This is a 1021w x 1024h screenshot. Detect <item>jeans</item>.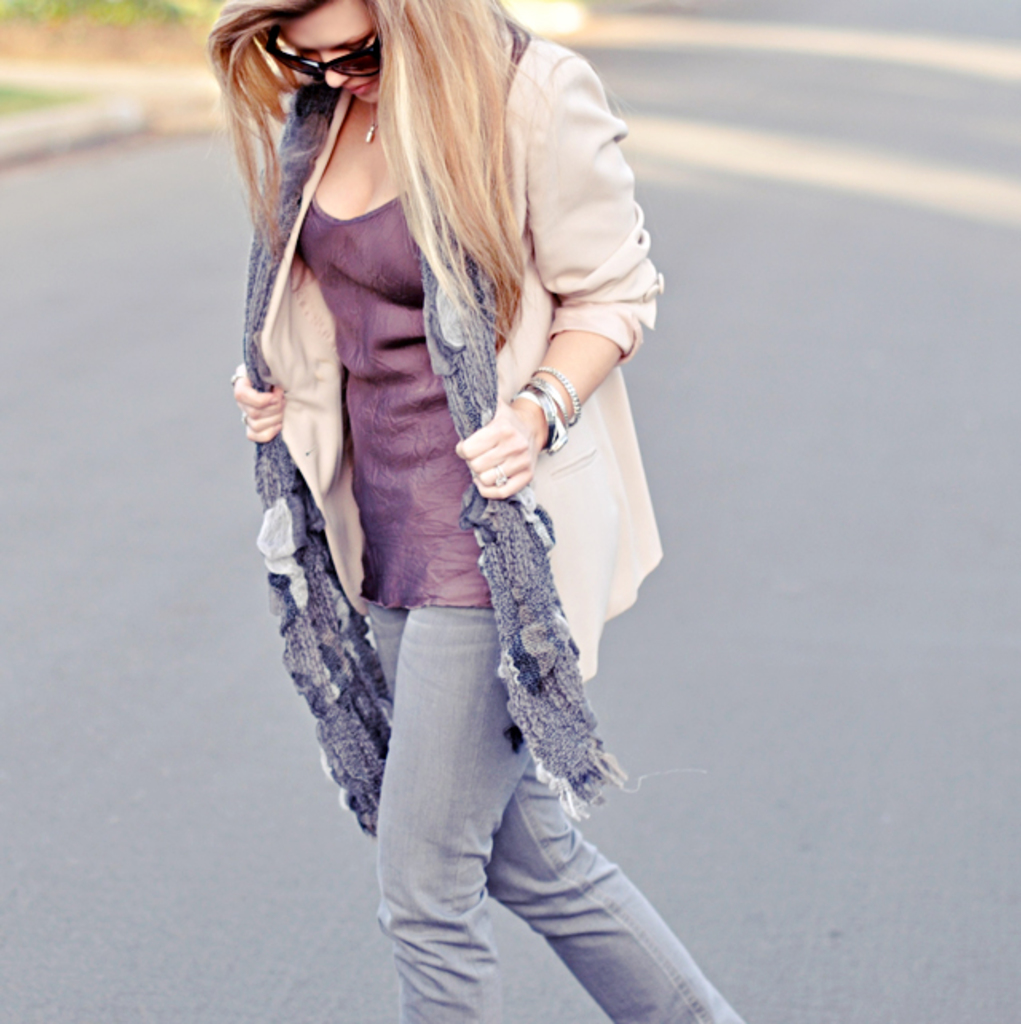
362,598,758,1022.
